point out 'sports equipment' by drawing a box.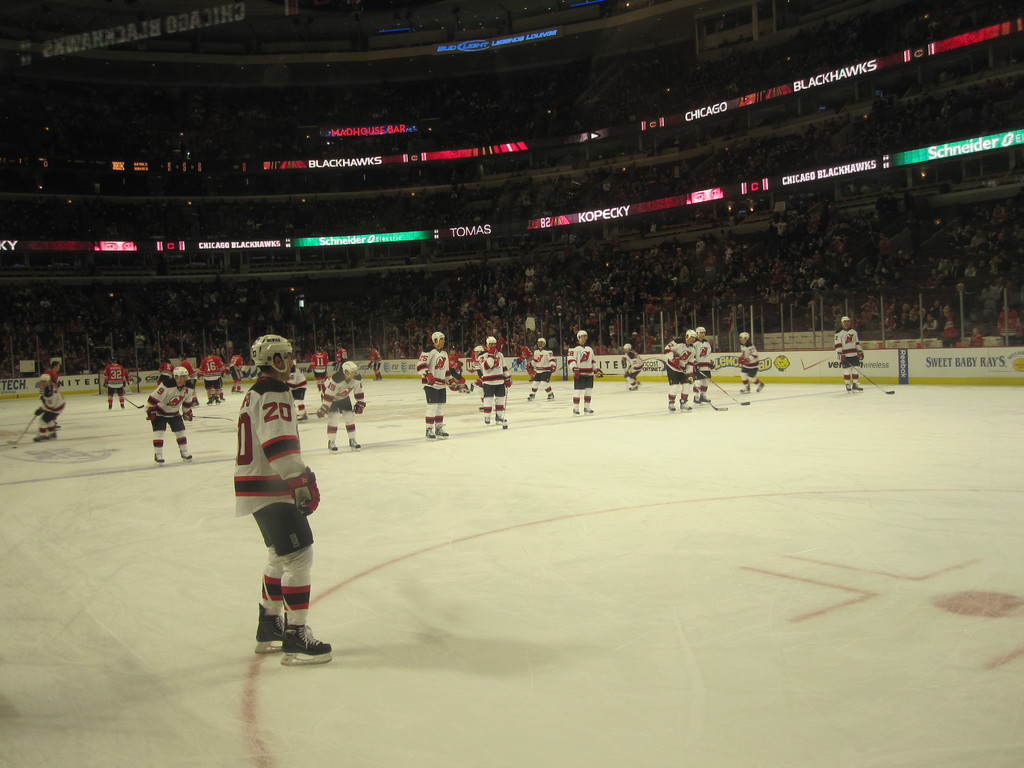
(left=340, top=359, right=360, bottom=378).
